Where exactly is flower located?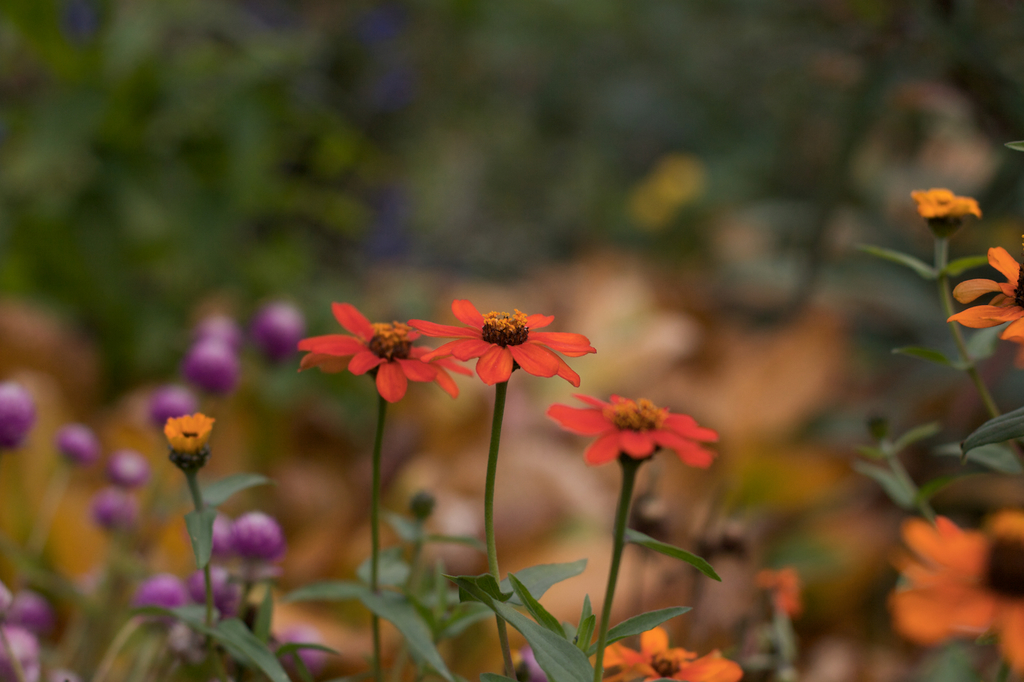
Its bounding box is region(190, 312, 245, 353).
